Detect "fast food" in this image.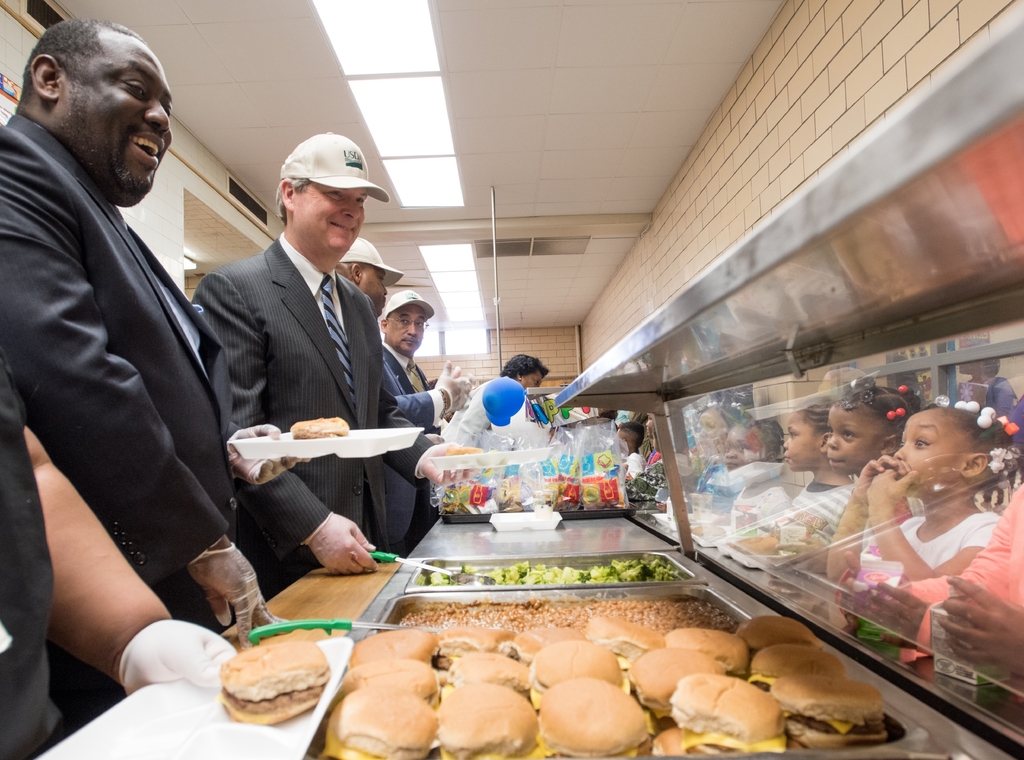
Detection: pyautogui.locateOnScreen(426, 563, 452, 582).
